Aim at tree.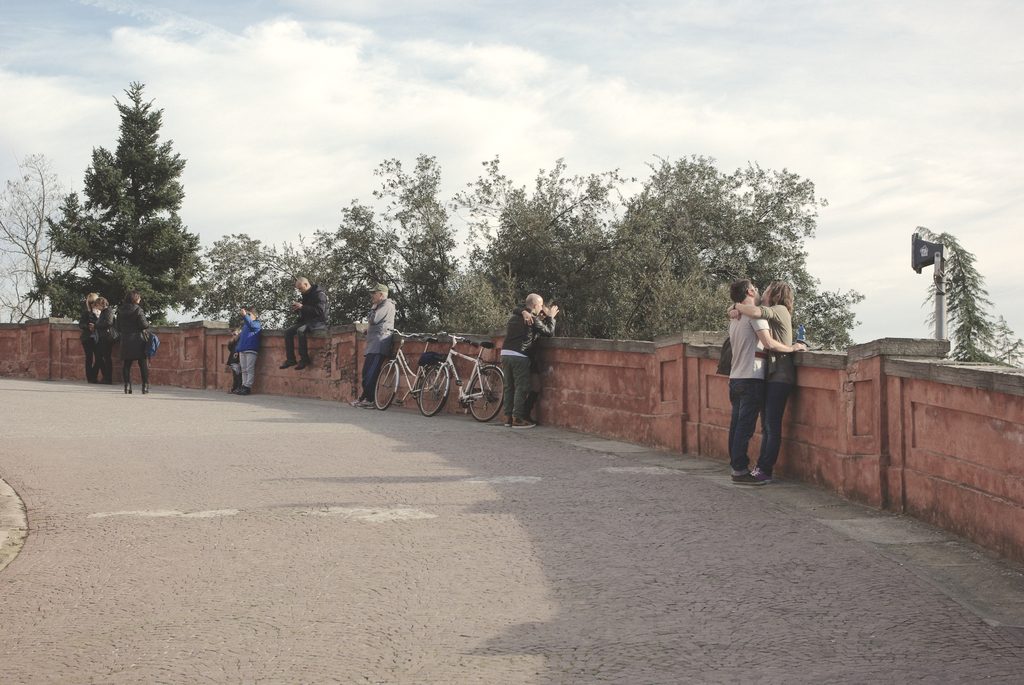
Aimed at BBox(46, 77, 198, 382).
